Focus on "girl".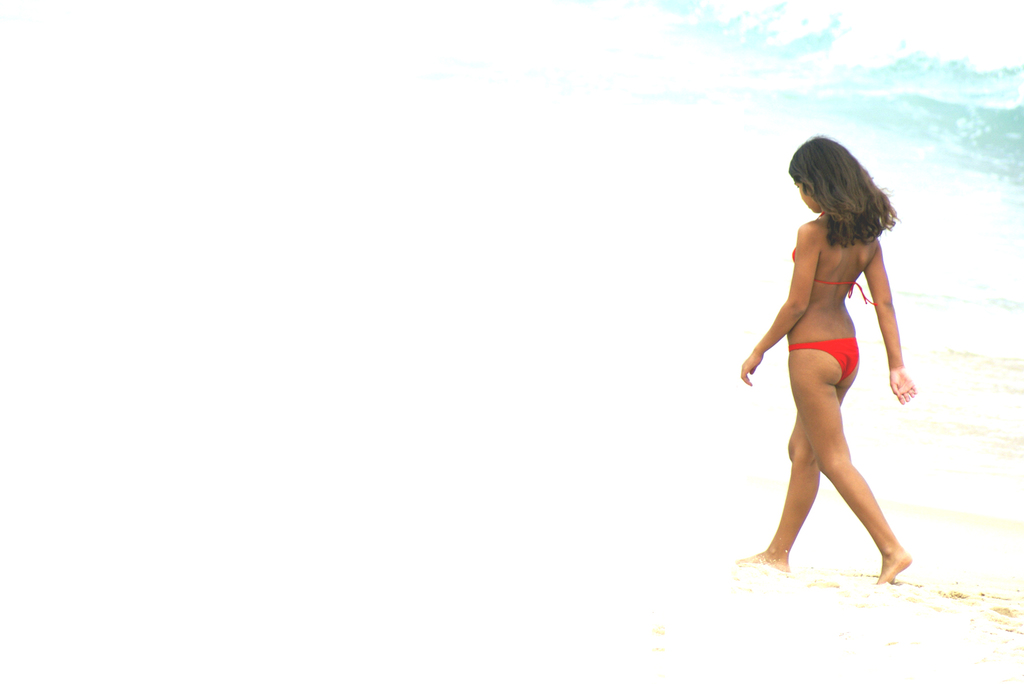
Focused at (737, 136, 918, 583).
